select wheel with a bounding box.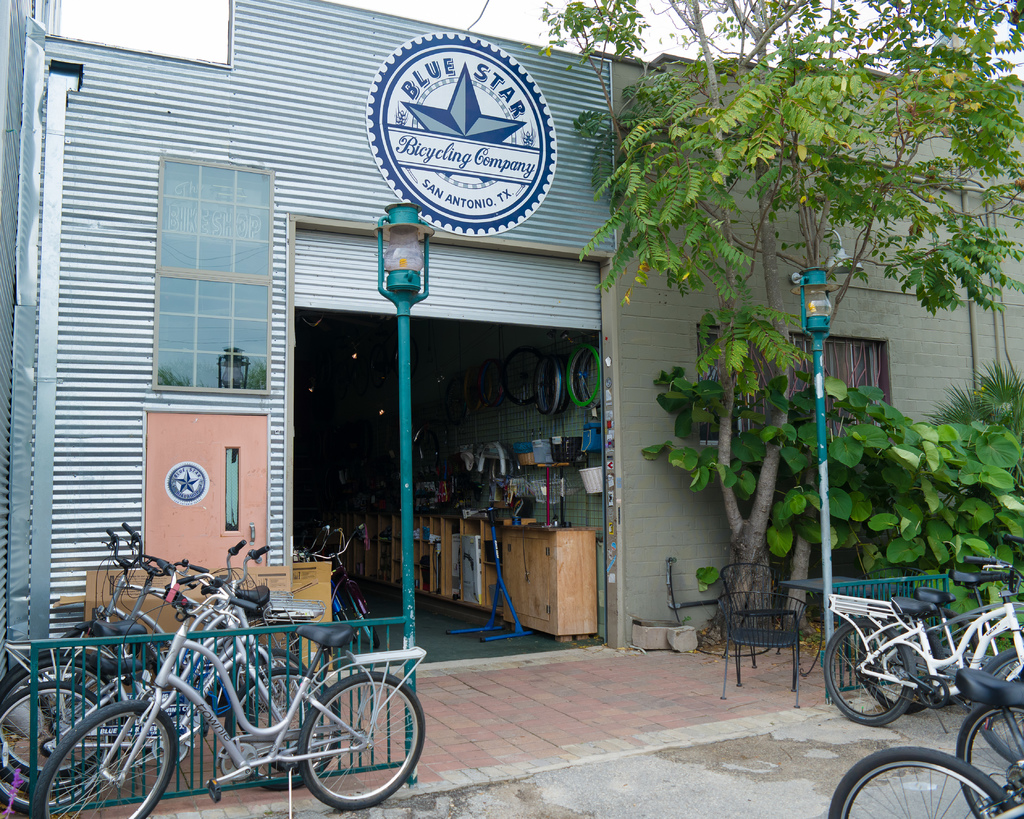
<region>290, 671, 426, 812</region>.
